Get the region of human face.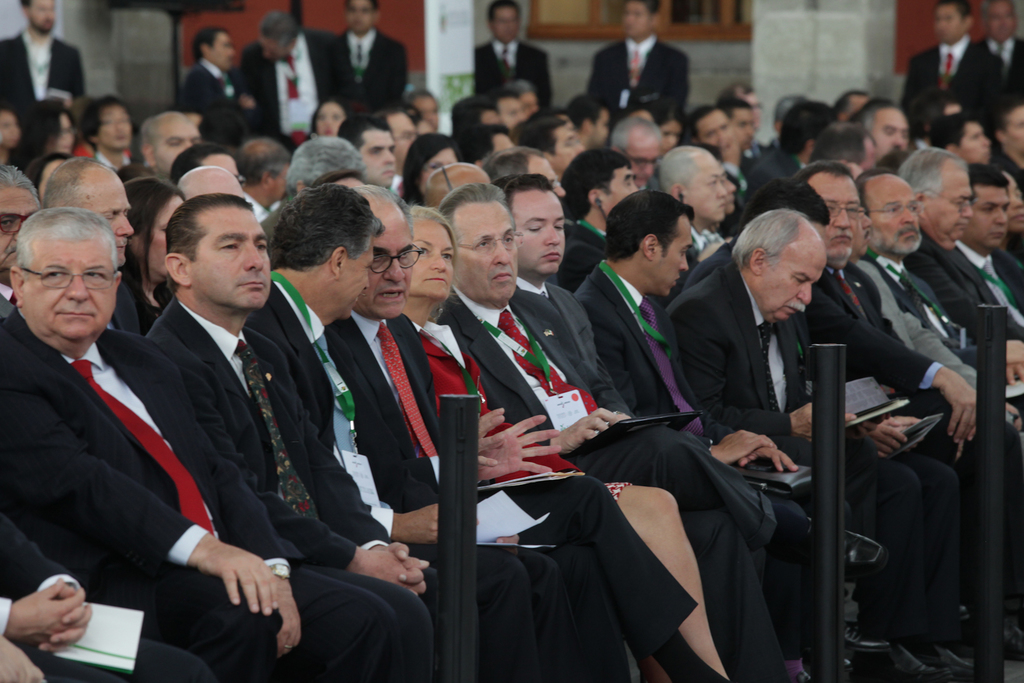
bbox=[652, 217, 695, 300].
